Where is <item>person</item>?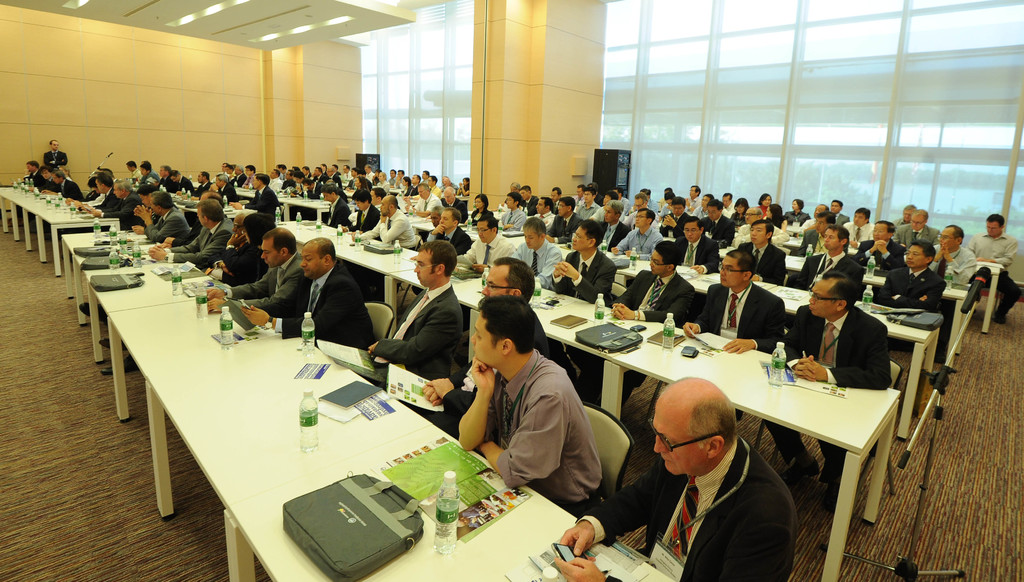
detection(460, 211, 518, 285).
